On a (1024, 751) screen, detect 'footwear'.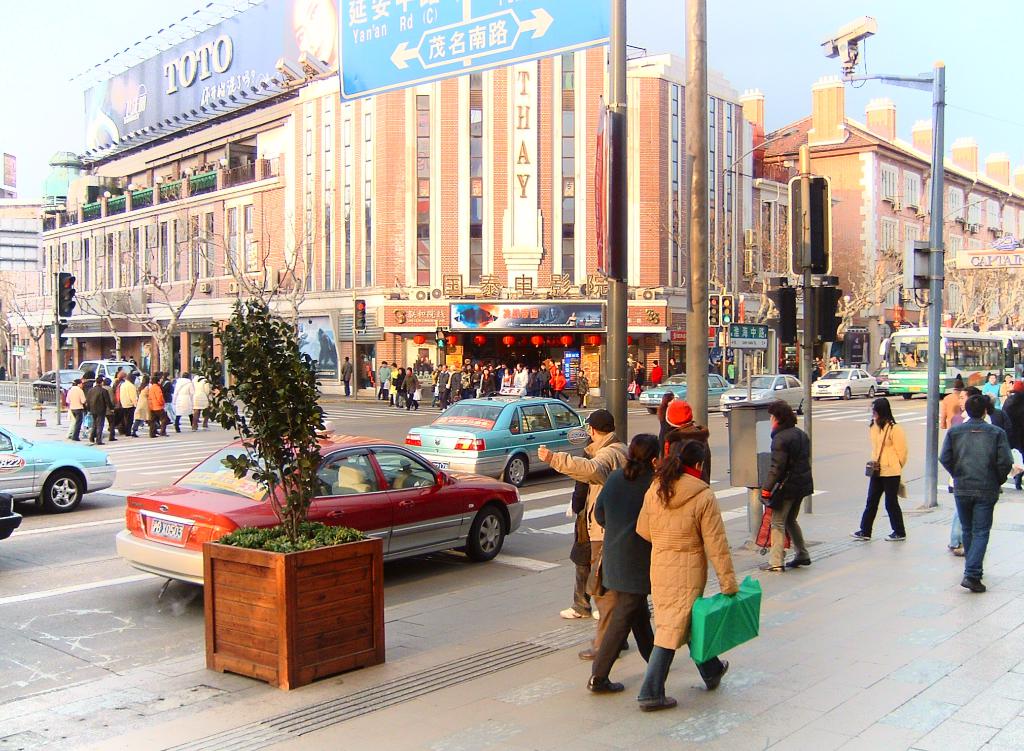
883/532/904/538.
